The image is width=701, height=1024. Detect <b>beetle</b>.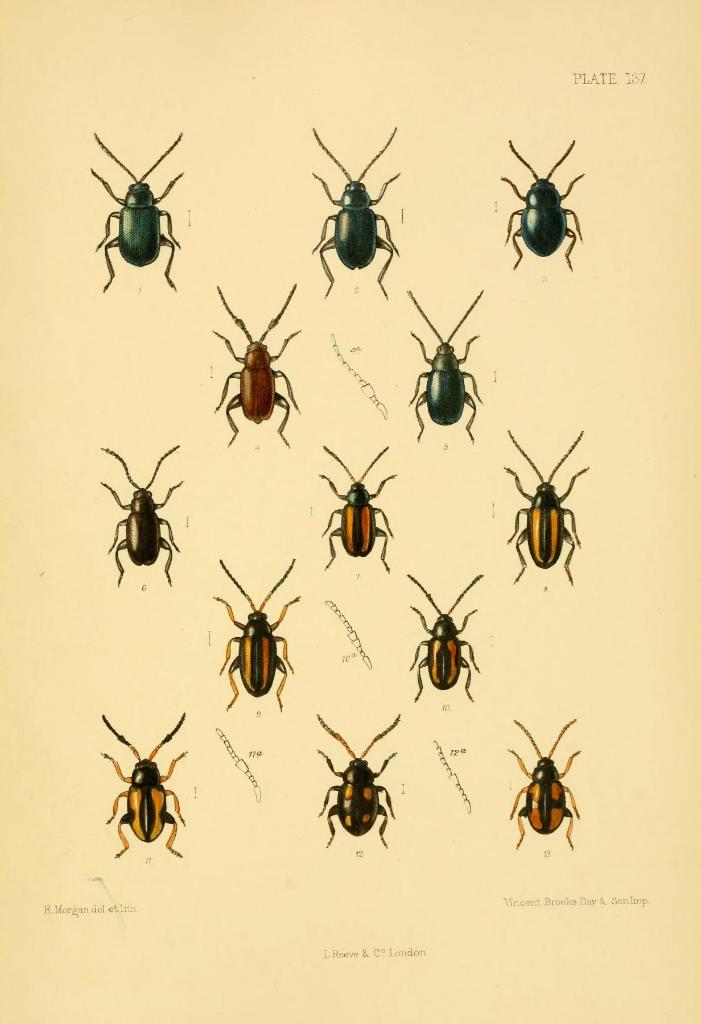
Detection: <box>77,123,194,276</box>.
